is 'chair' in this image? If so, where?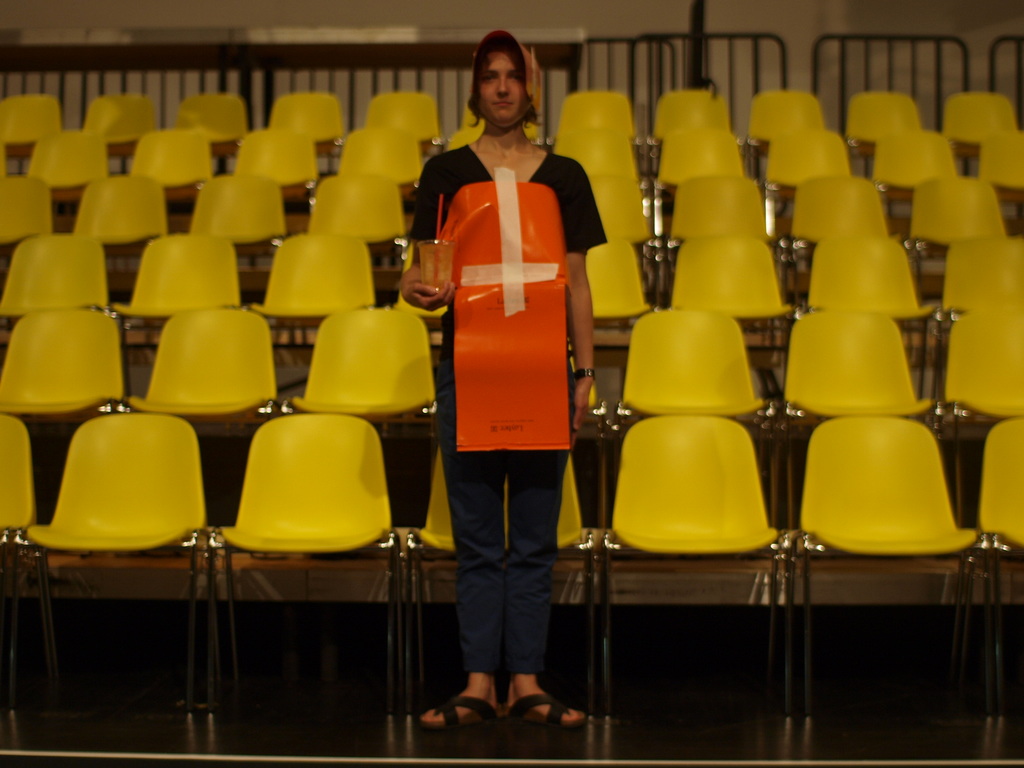
Yes, at rect(0, 95, 60, 152).
